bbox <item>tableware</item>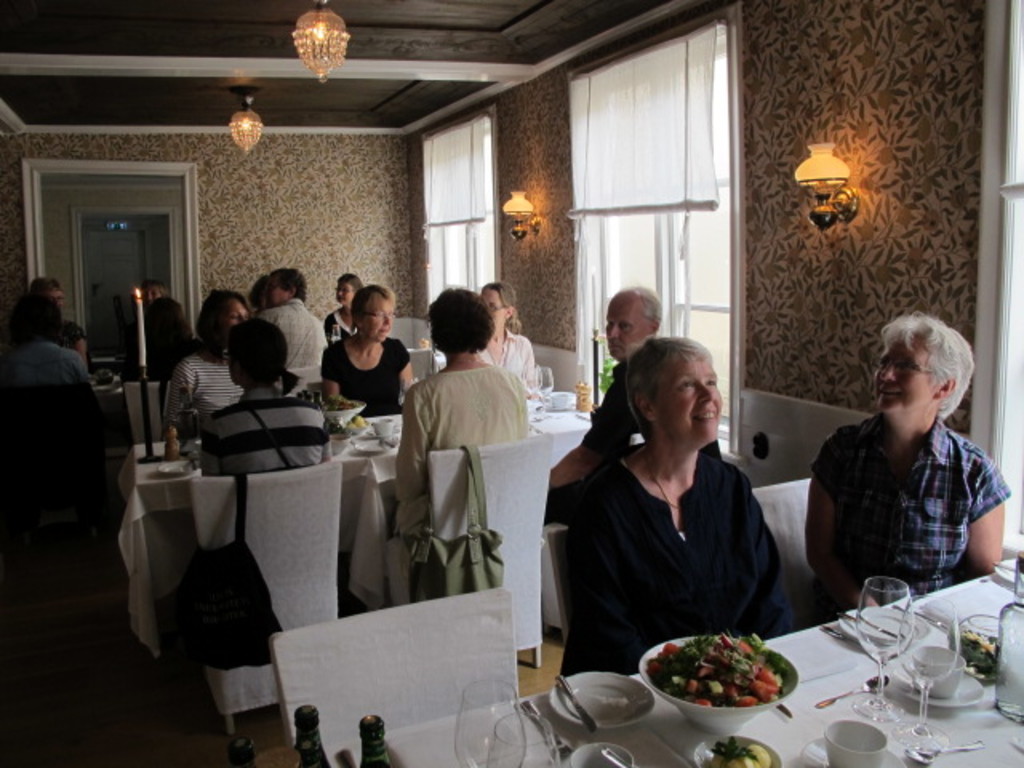
x1=896, y1=670, x2=987, y2=706
